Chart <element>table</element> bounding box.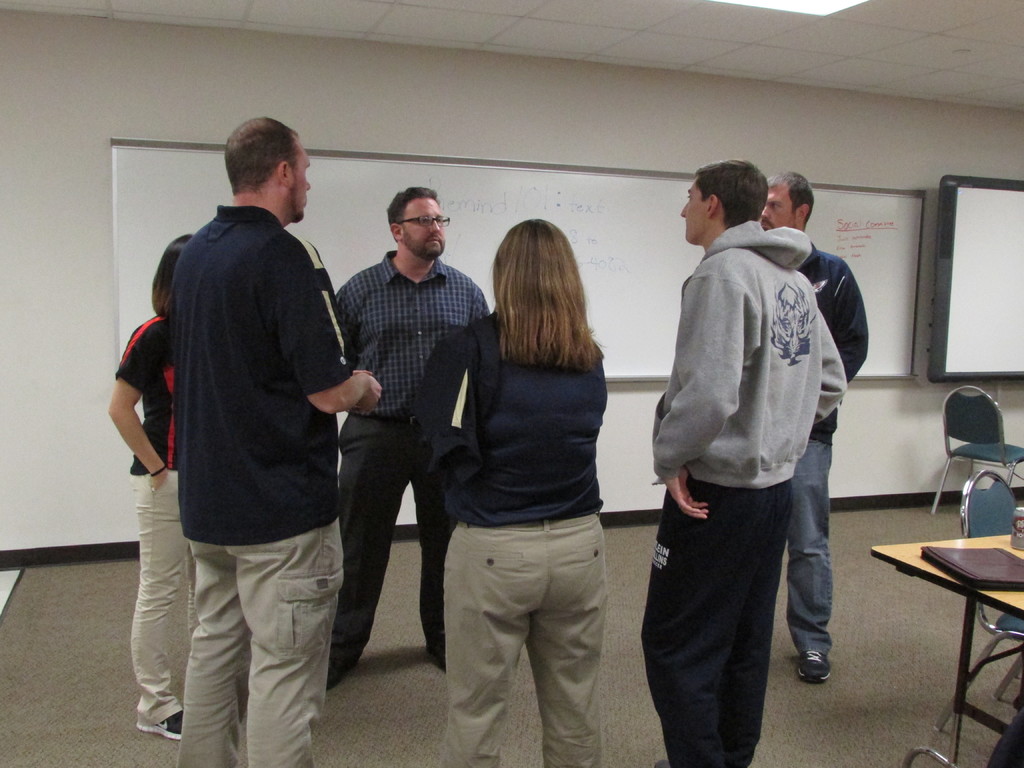
Charted: [x1=872, y1=479, x2=1023, y2=744].
